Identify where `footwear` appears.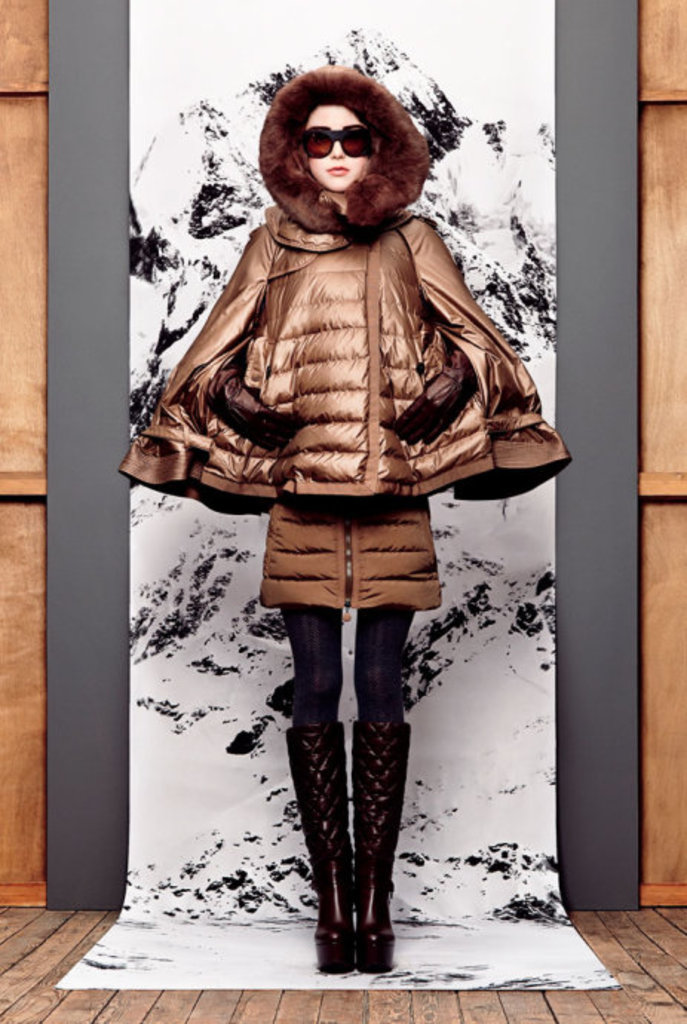
Appears at select_region(279, 659, 418, 971).
